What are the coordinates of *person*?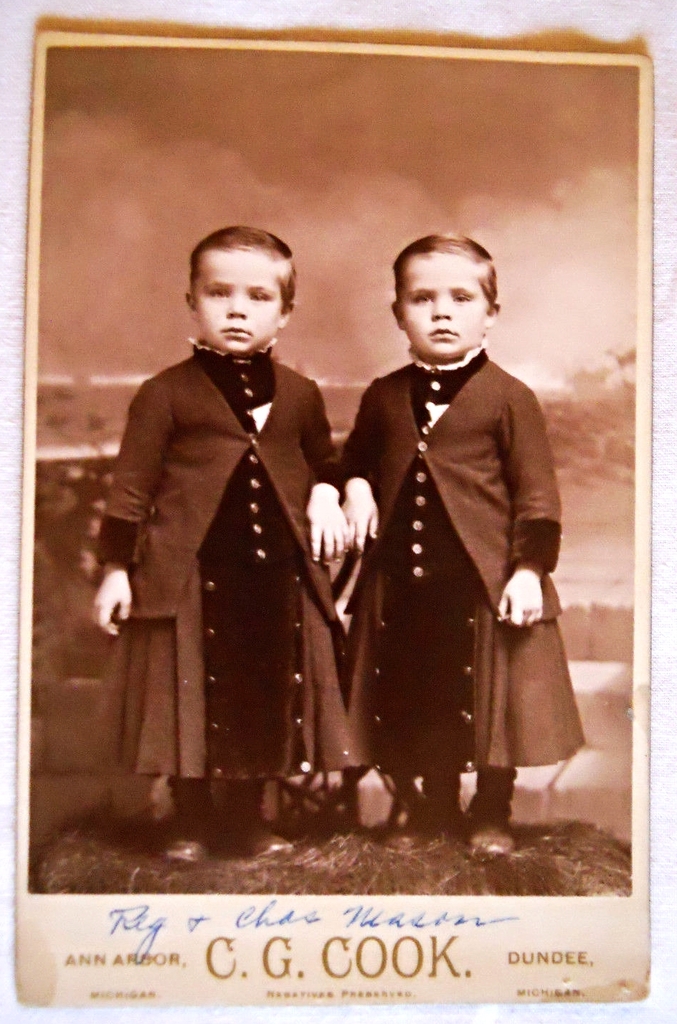
(left=338, top=234, right=587, bottom=849).
